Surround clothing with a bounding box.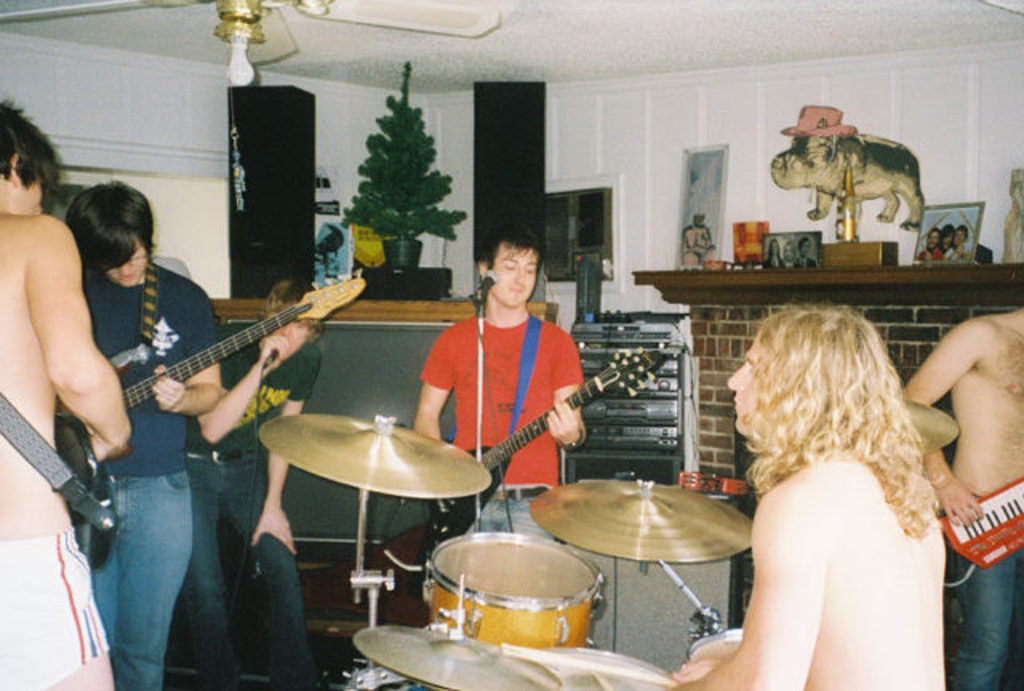
(x1=85, y1=258, x2=227, y2=689).
